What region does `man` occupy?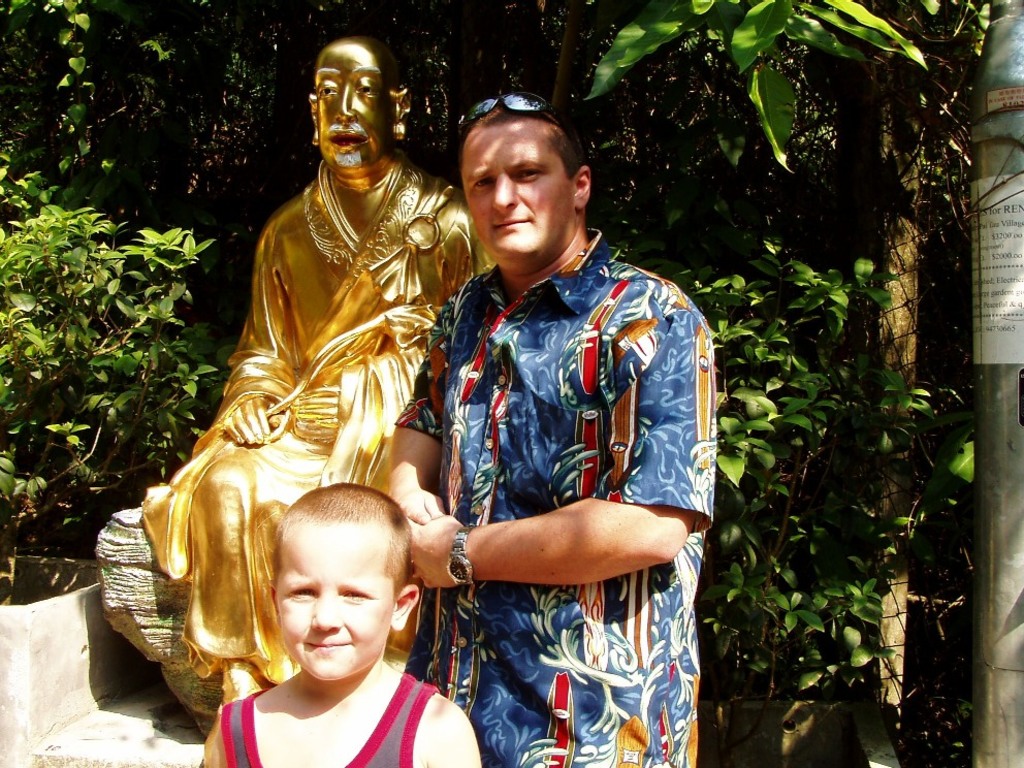
93 35 498 734.
